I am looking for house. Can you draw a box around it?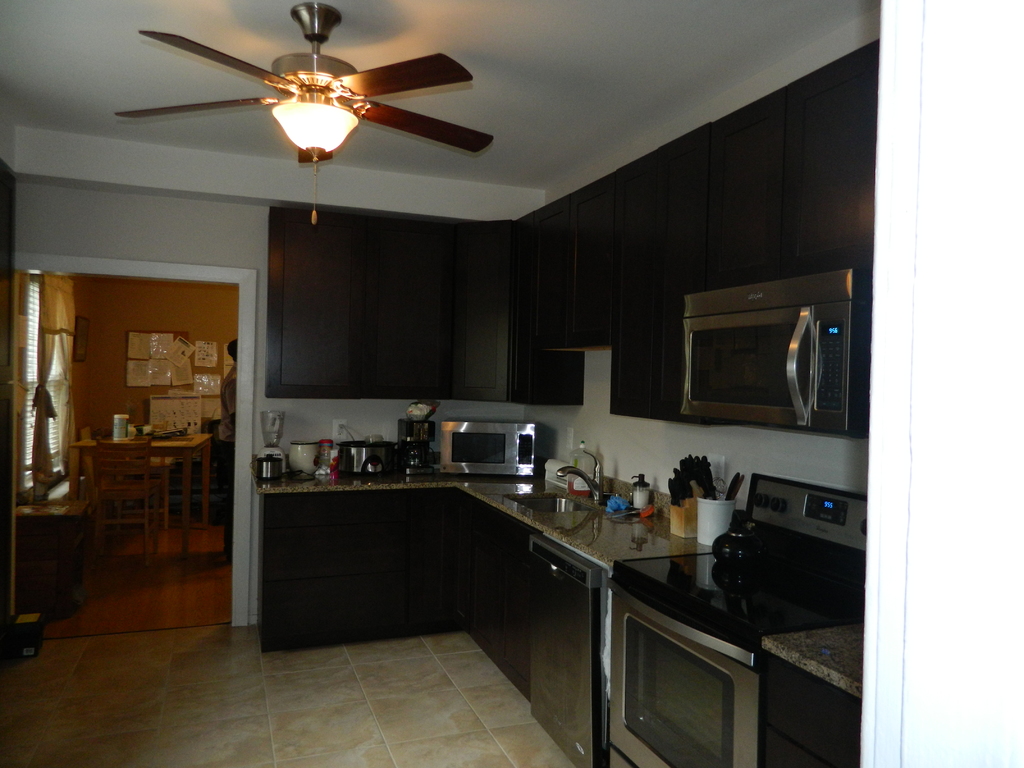
Sure, the bounding box is crop(0, 0, 882, 767).
